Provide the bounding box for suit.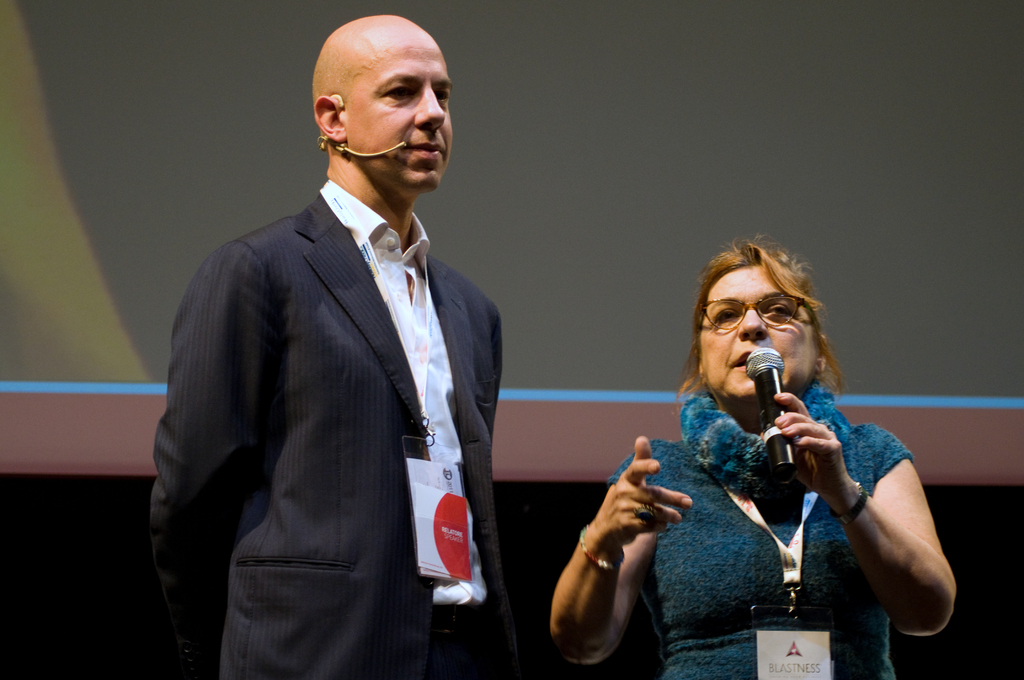
box=[149, 184, 517, 679].
